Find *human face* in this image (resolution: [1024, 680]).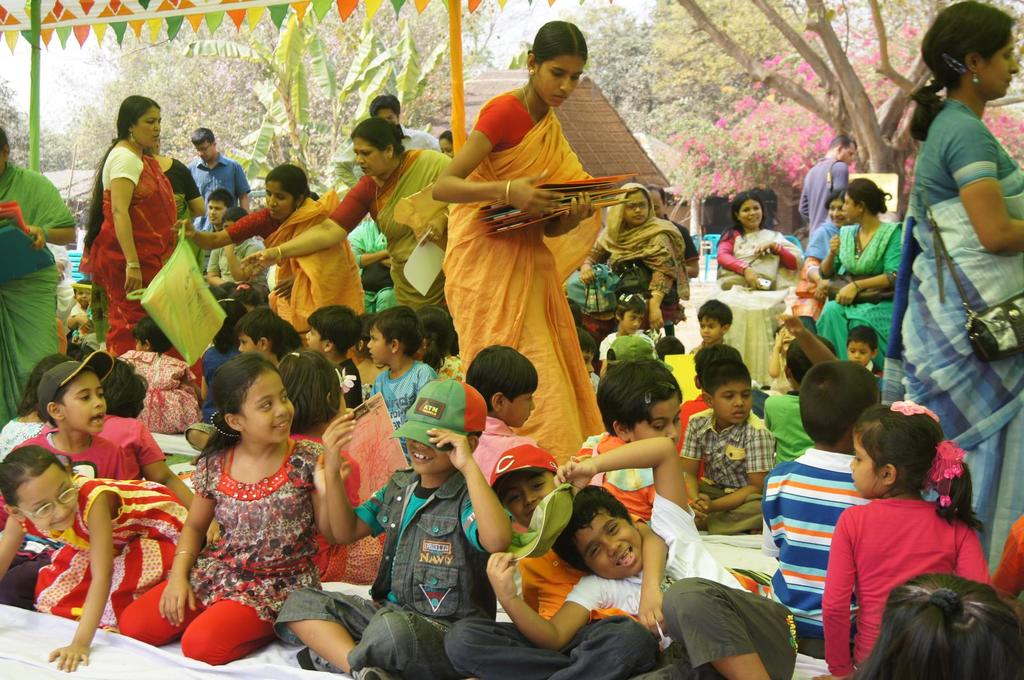
<box>303,324,323,355</box>.
